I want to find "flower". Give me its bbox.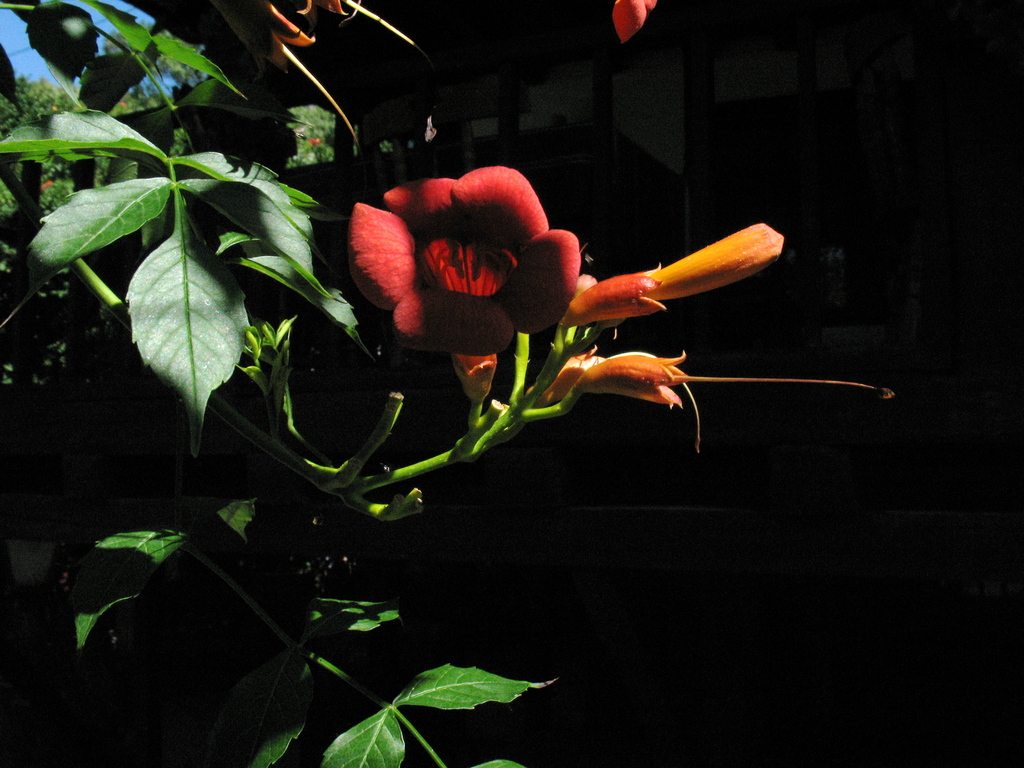
[538,352,691,450].
